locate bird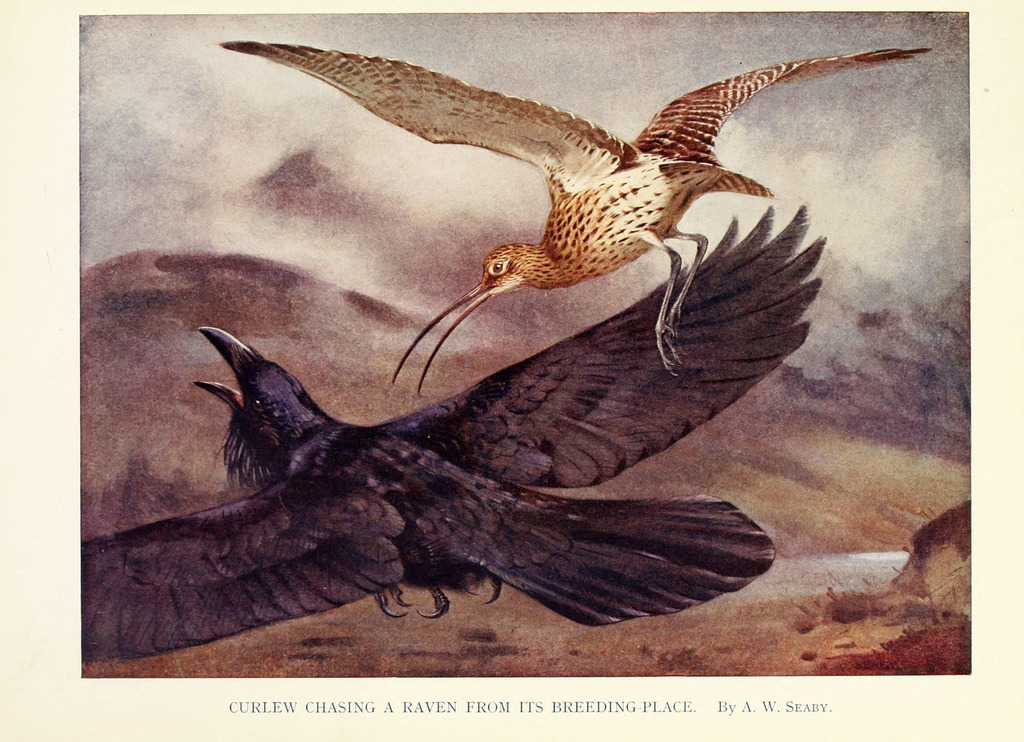
<region>193, 24, 934, 392</region>
